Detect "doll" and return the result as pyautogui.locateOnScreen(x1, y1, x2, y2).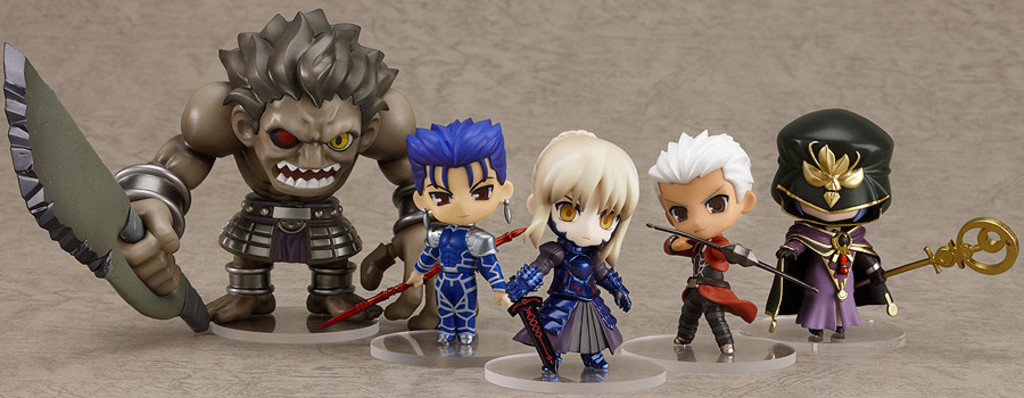
pyautogui.locateOnScreen(504, 138, 646, 384).
